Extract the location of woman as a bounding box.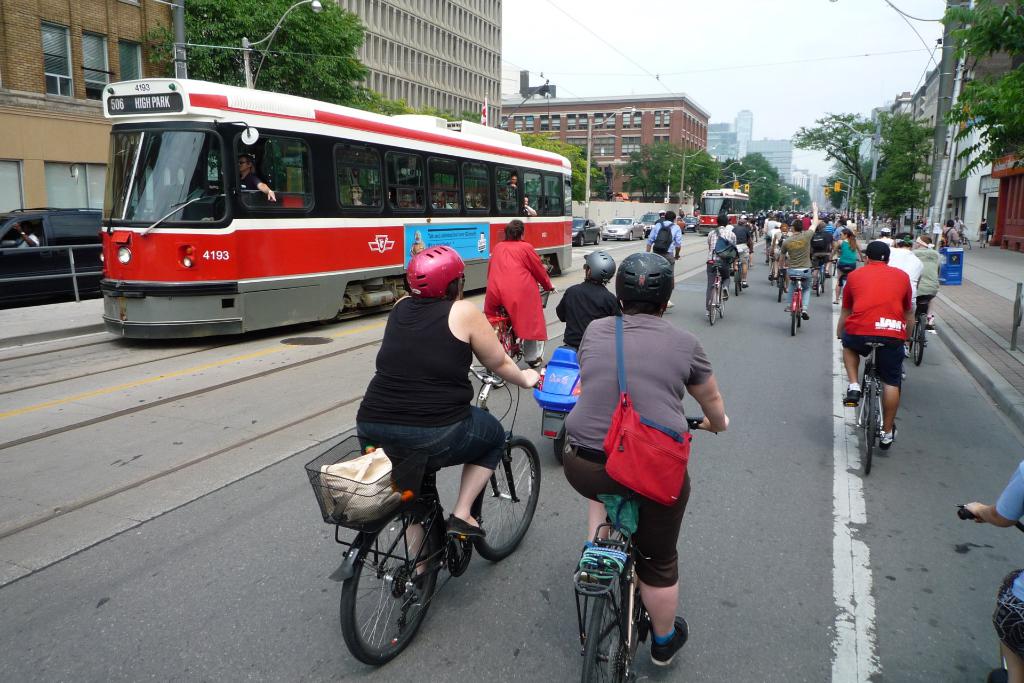
locate(481, 218, 558, 370).
